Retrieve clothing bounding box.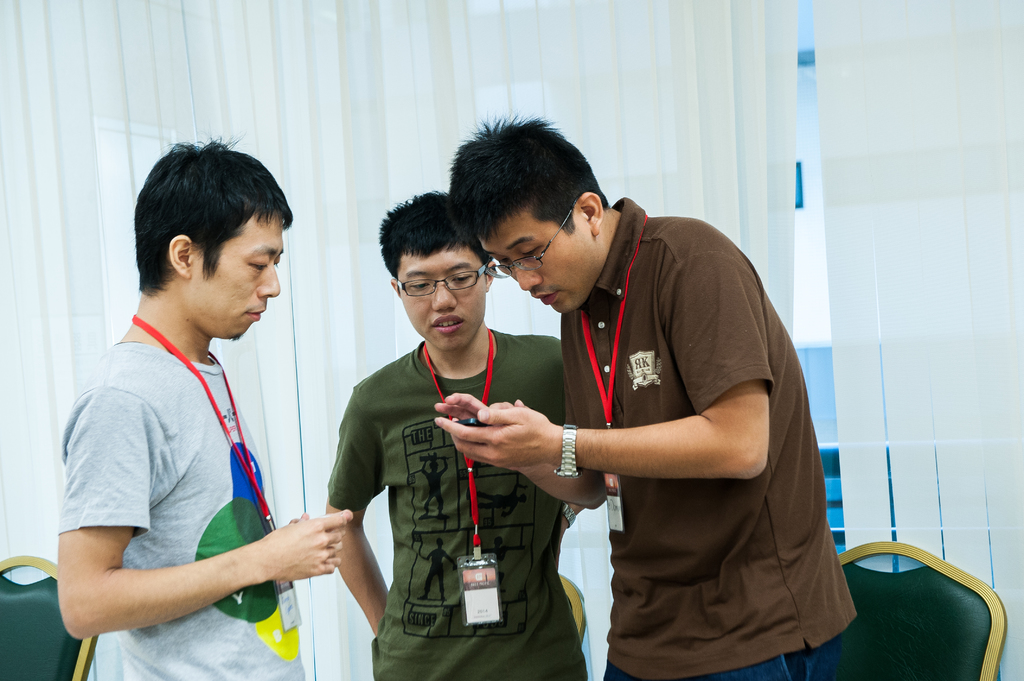
Bounding box: bbox(58, 339, 301, 680).
